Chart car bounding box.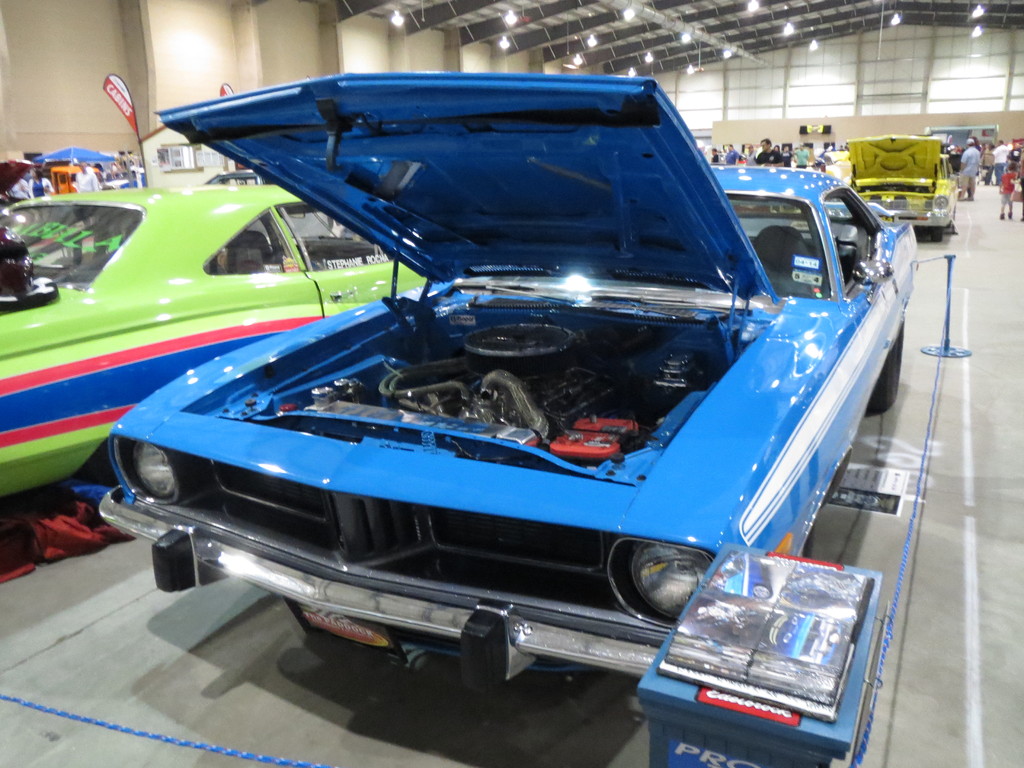
Charted: locate(847, 134, 956, 246).
